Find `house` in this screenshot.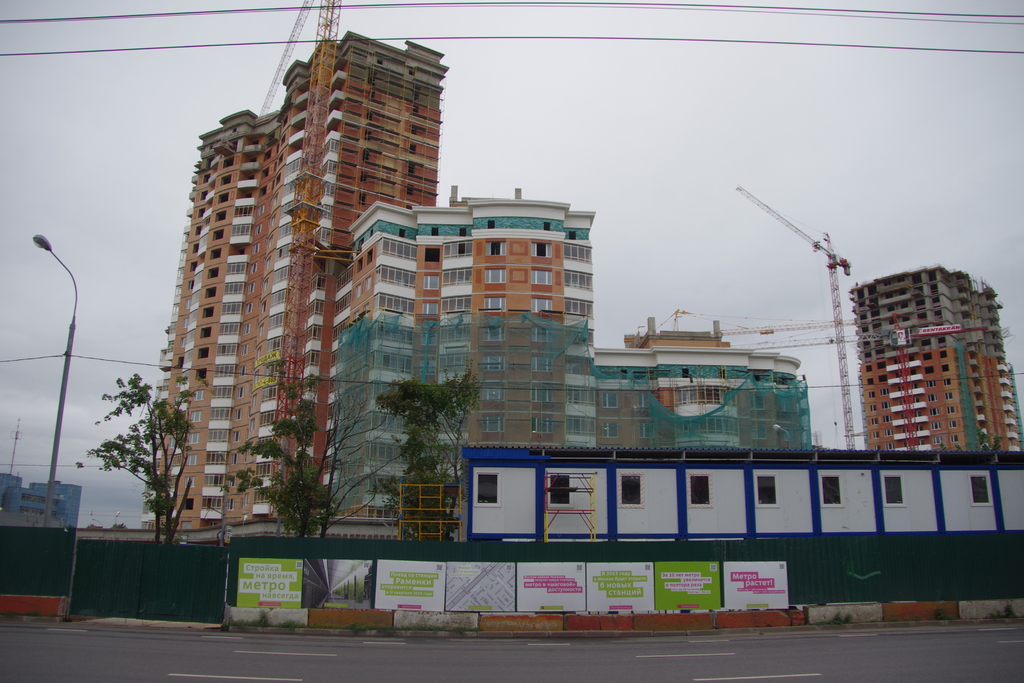
The bounding box for `house` is locate(851, 264, 1023, 457).
